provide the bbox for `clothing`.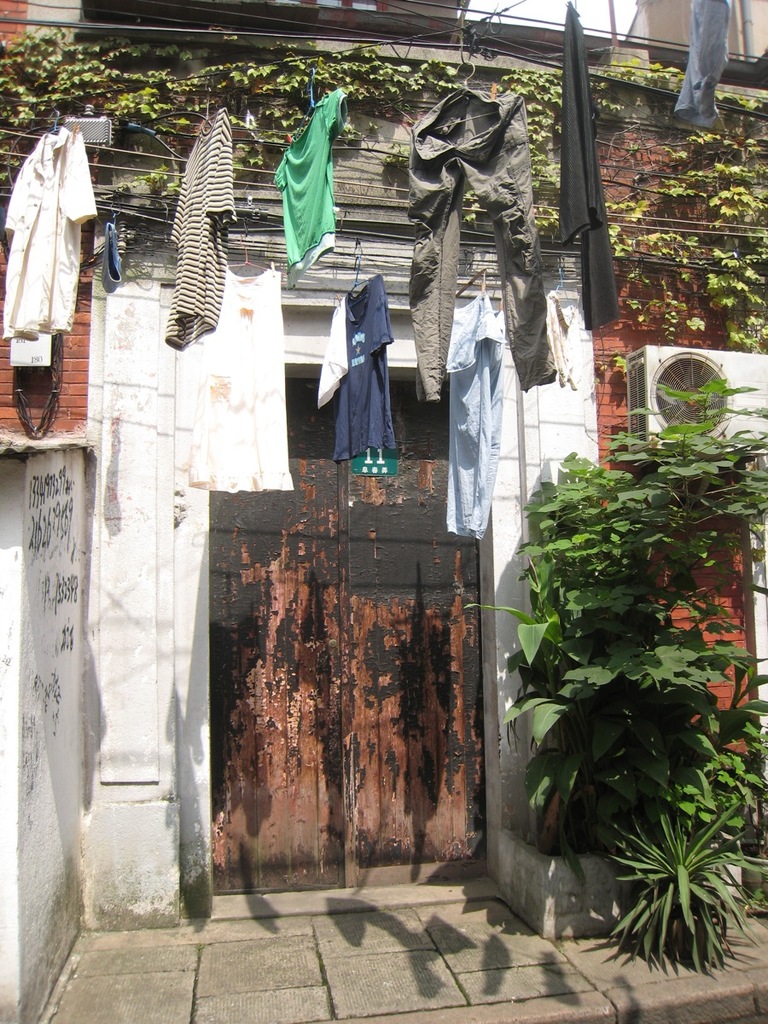
bbox(670, 0, 738, 124).
